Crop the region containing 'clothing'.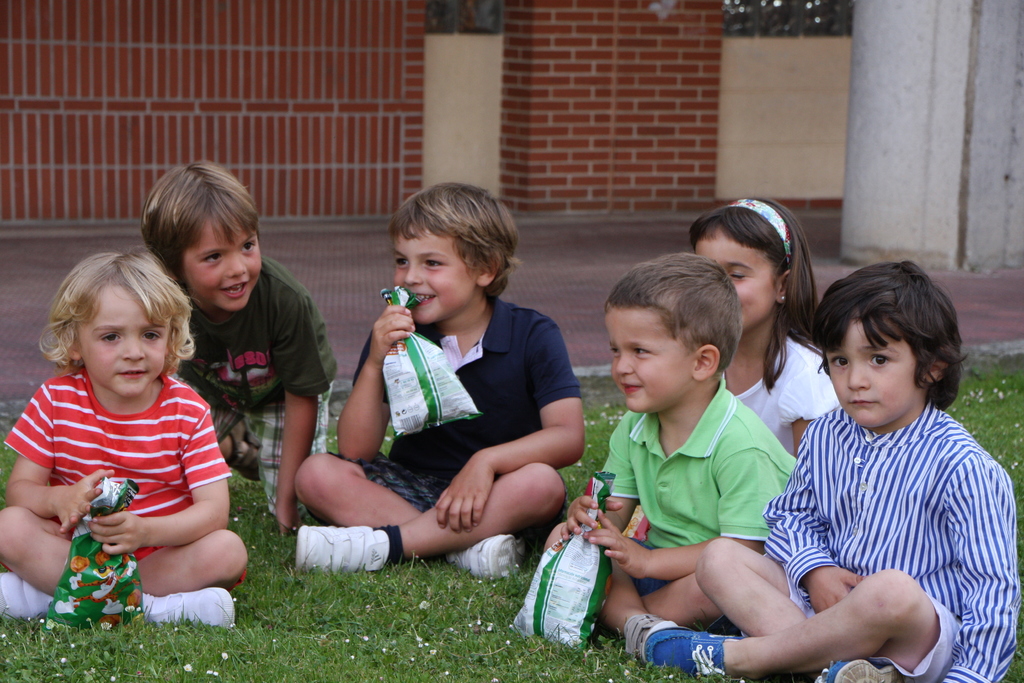
Crop region: <region>174, 243, 349, 531</region>.
